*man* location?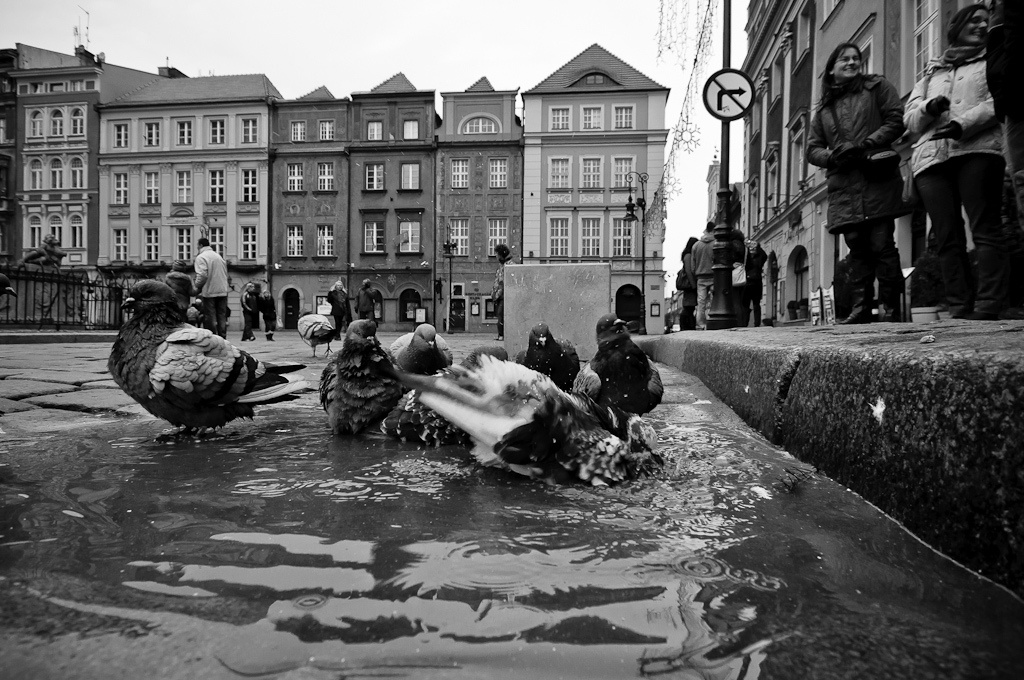
rect(357, 276, 386, 329)
